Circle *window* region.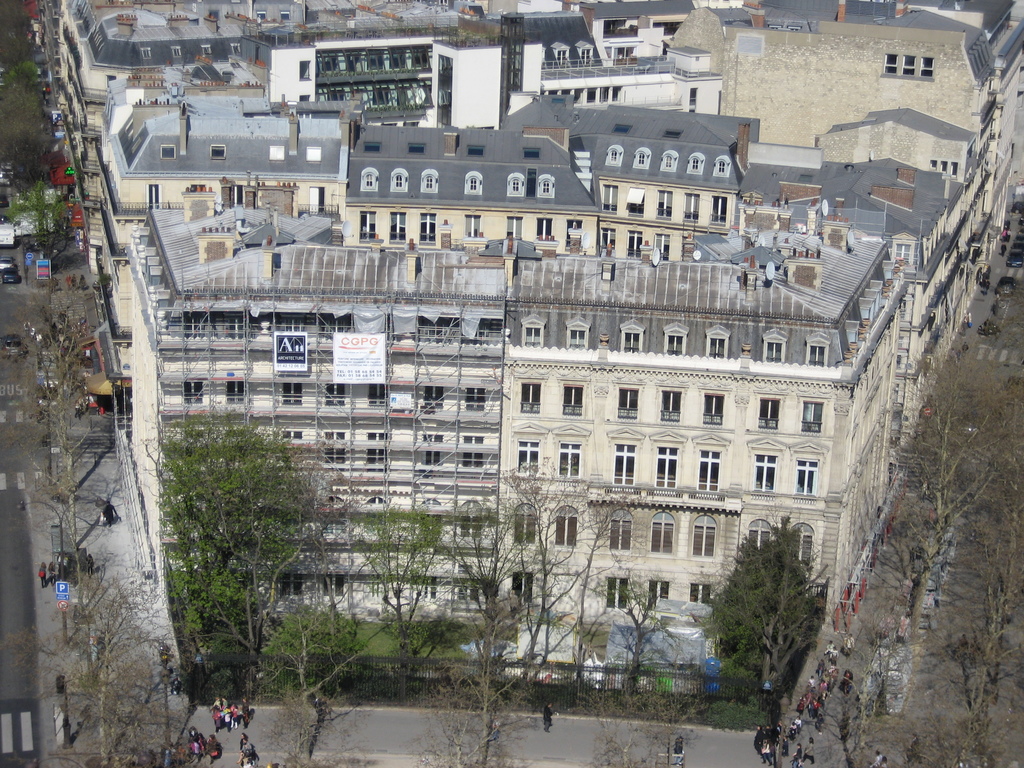
Region: {"x1": 461, "y1": 518, "x2": 480, "y2": 538}.
